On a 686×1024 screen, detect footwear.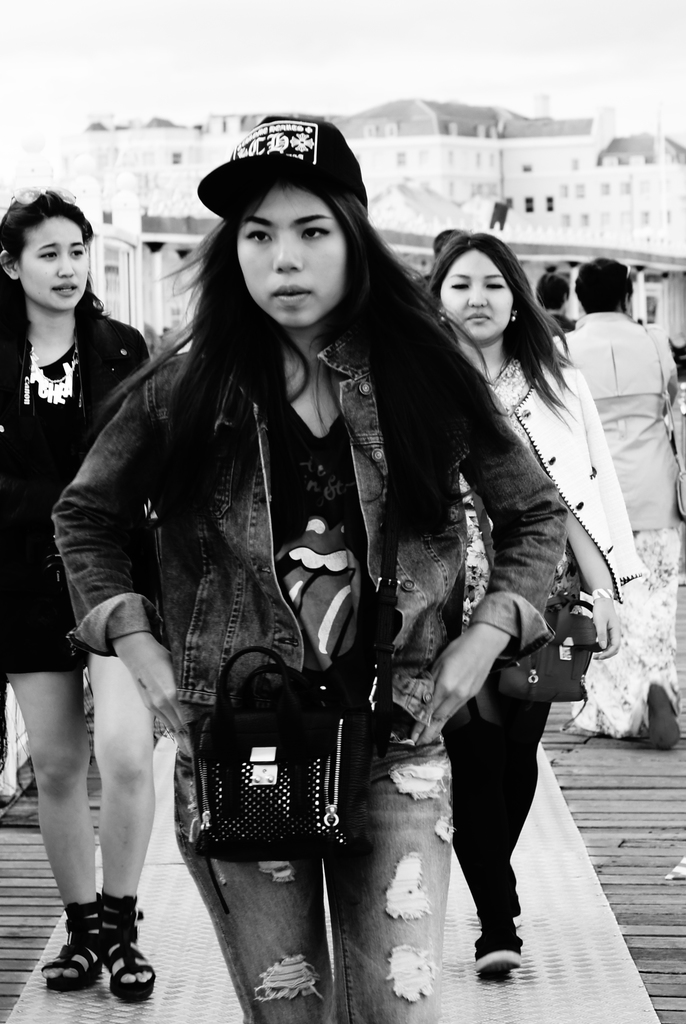
101/896/161/1001.
